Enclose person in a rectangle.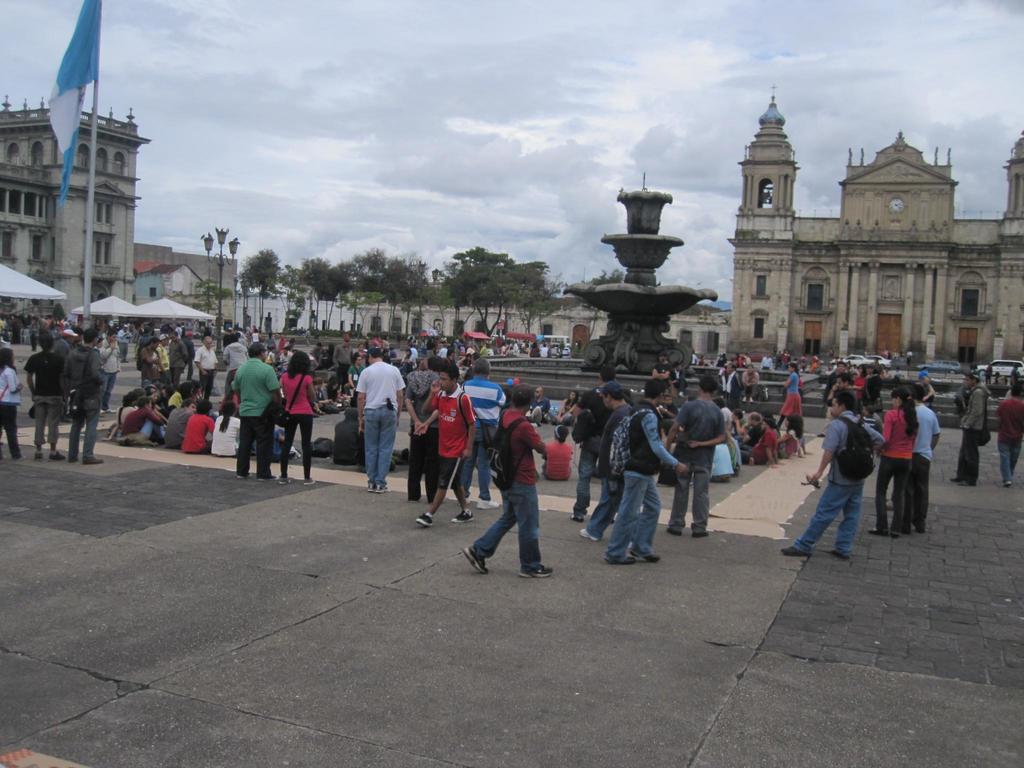
crop(882, 383, 923, 538).
